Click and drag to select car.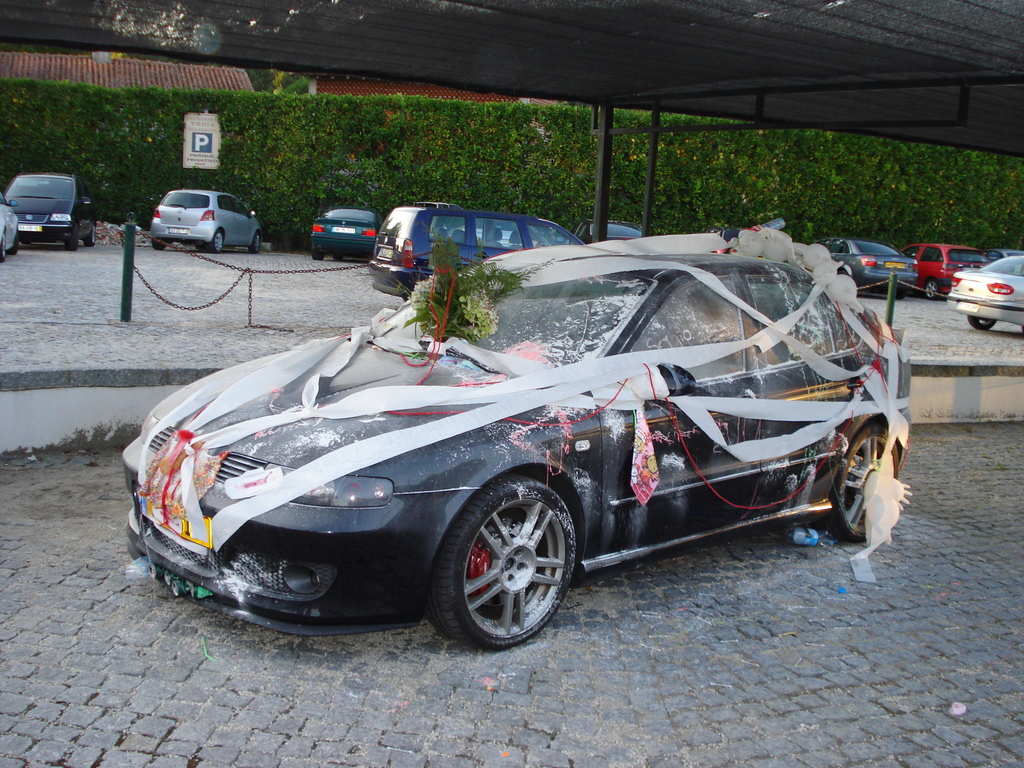
Selection: rect(368, 200, 585, 301).
